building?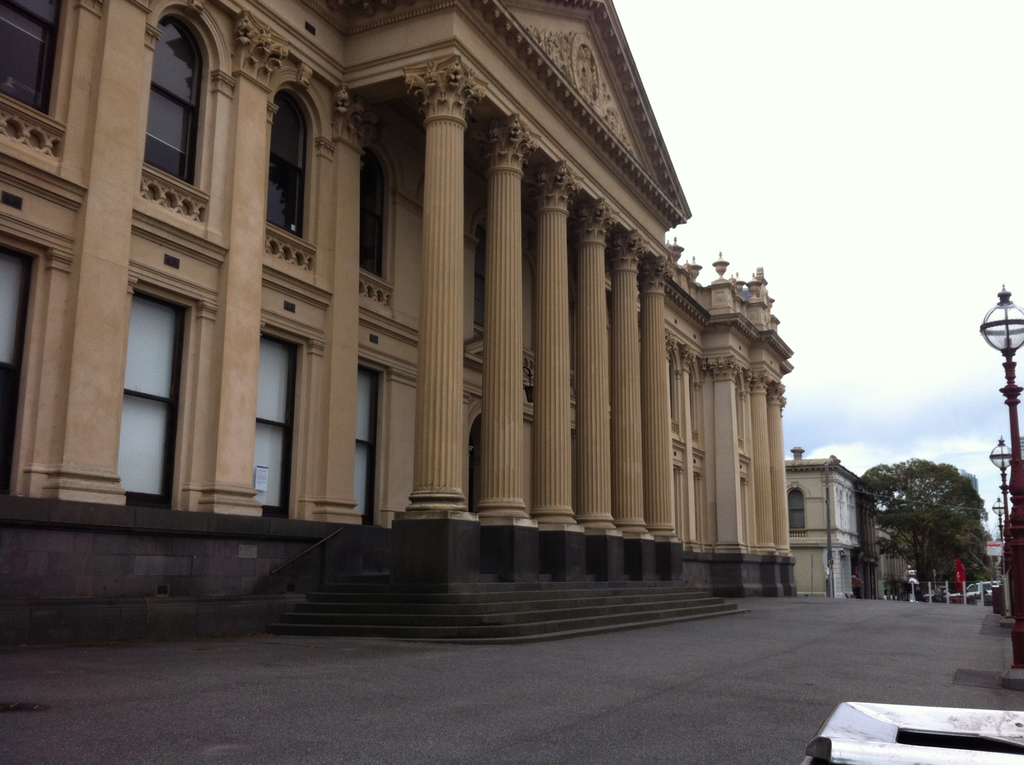
(x1=783, y1=449, x2=859, y2=596)
